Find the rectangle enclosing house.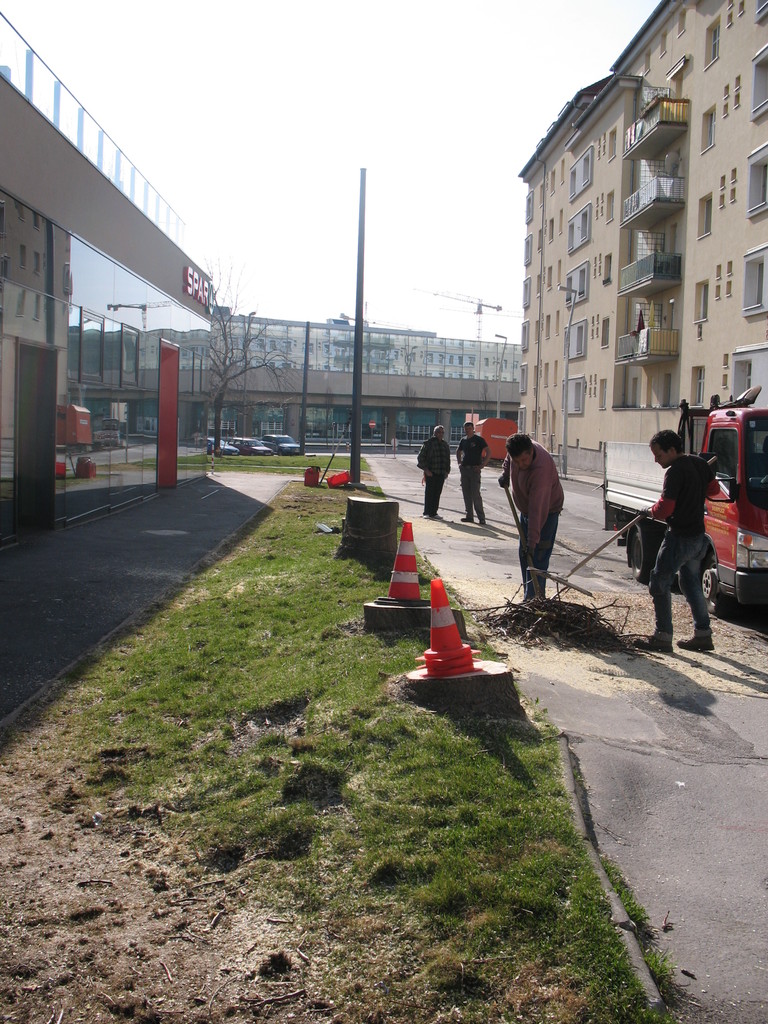
crop(518, 70, 635, 477).
